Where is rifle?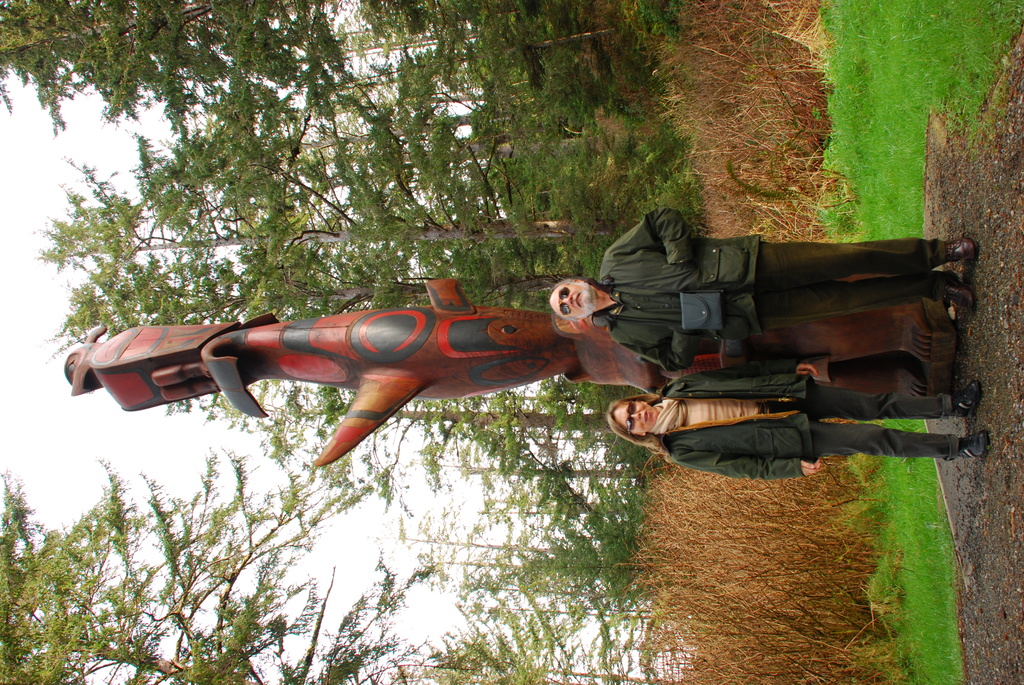
locate(44, 281, 673, 476).
